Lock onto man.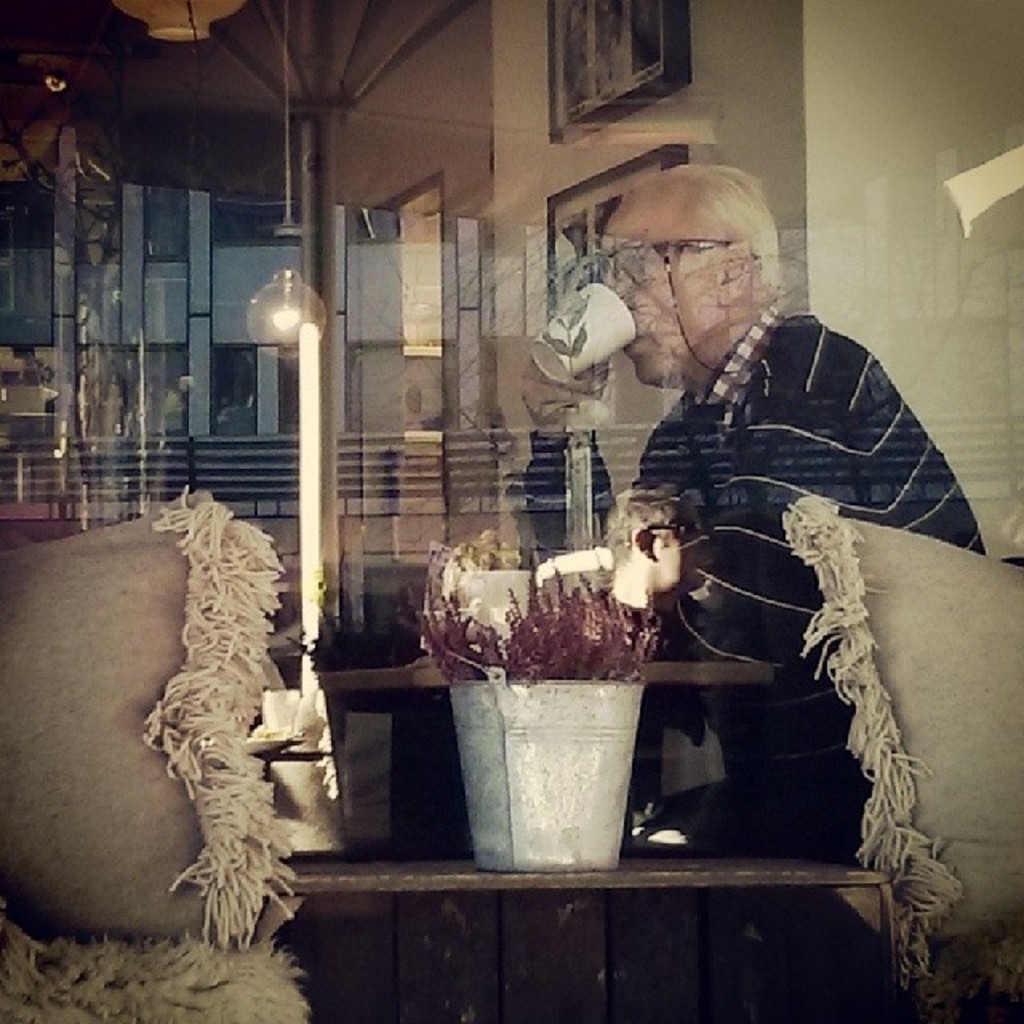
Locked: x1=565, y1=227, x2=976, y2=819.
